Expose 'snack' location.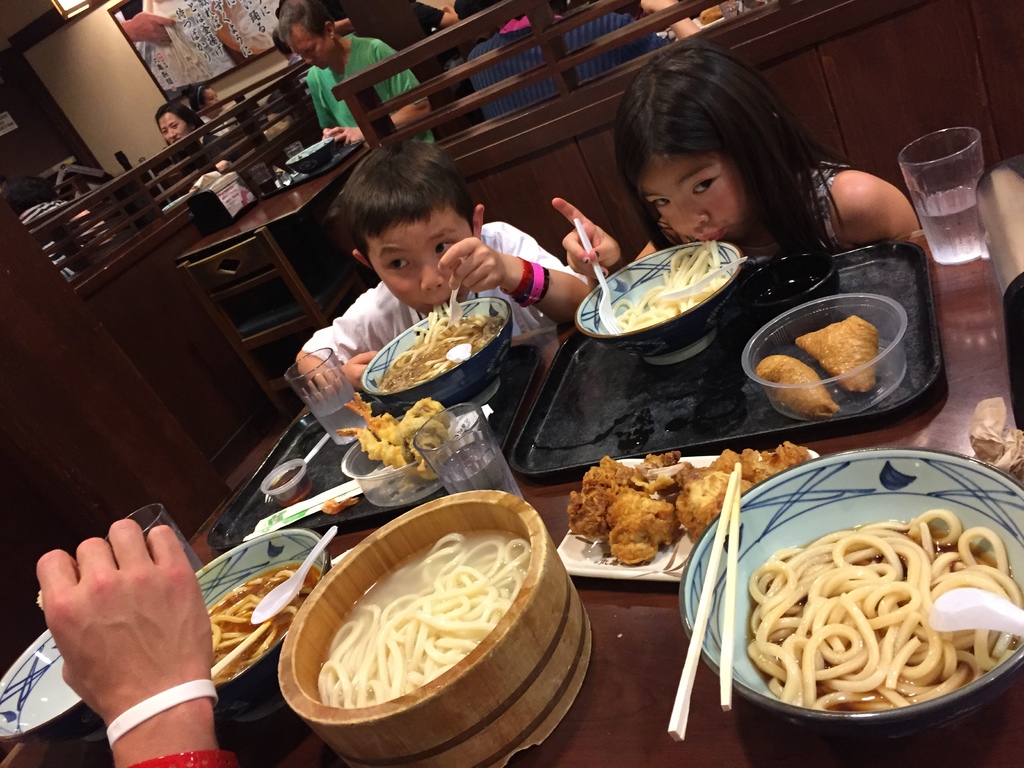
Exposed at l=353, t=312, r=511, b=397.
